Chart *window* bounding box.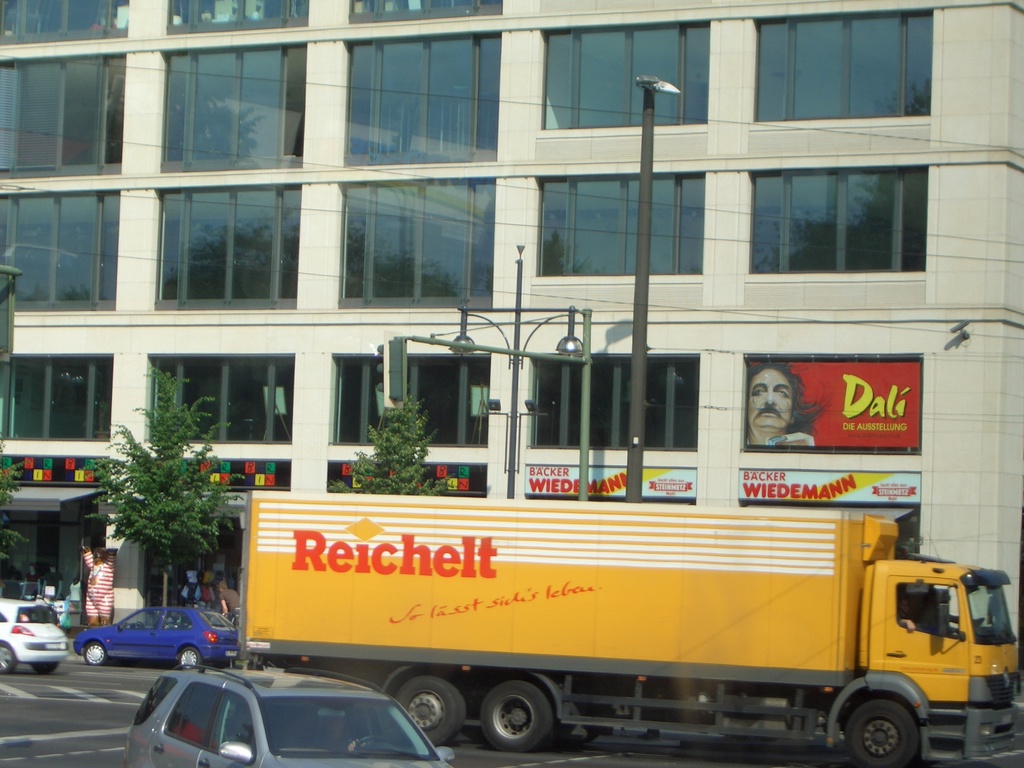
Charted: {"left": 342, "top": 33, "right": 501, "bottom": 163}.
